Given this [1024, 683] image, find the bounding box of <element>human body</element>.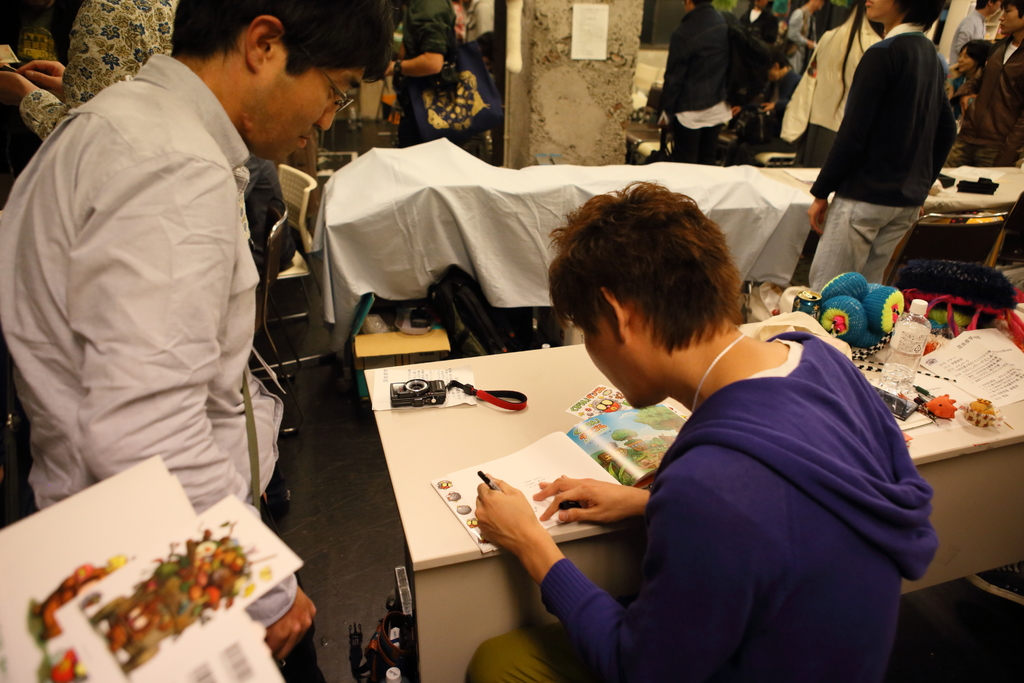
region(662, 0, 774, 160).
